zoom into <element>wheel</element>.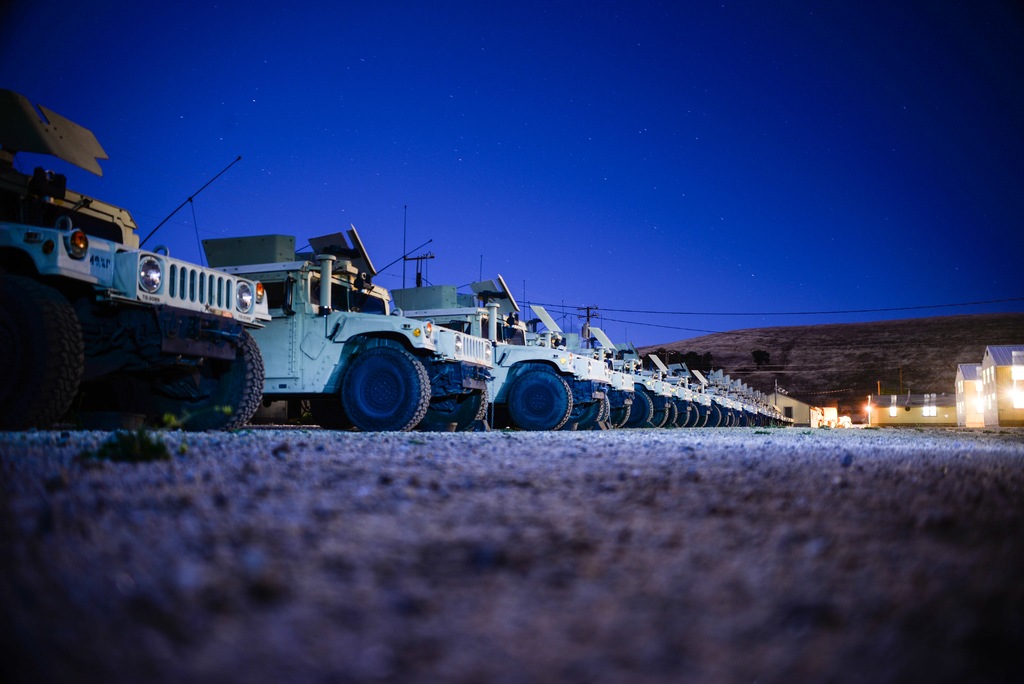
Zoom target: l=723, t=414, r=730, b=426.
